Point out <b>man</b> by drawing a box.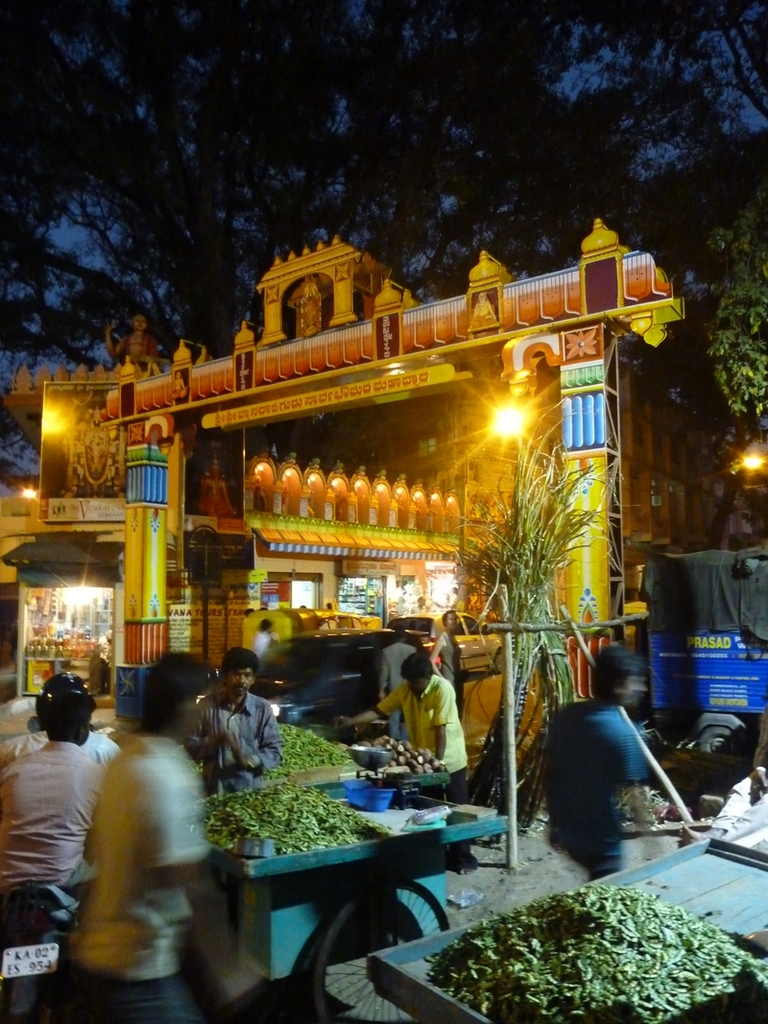
[343, 647, 469, 807].
